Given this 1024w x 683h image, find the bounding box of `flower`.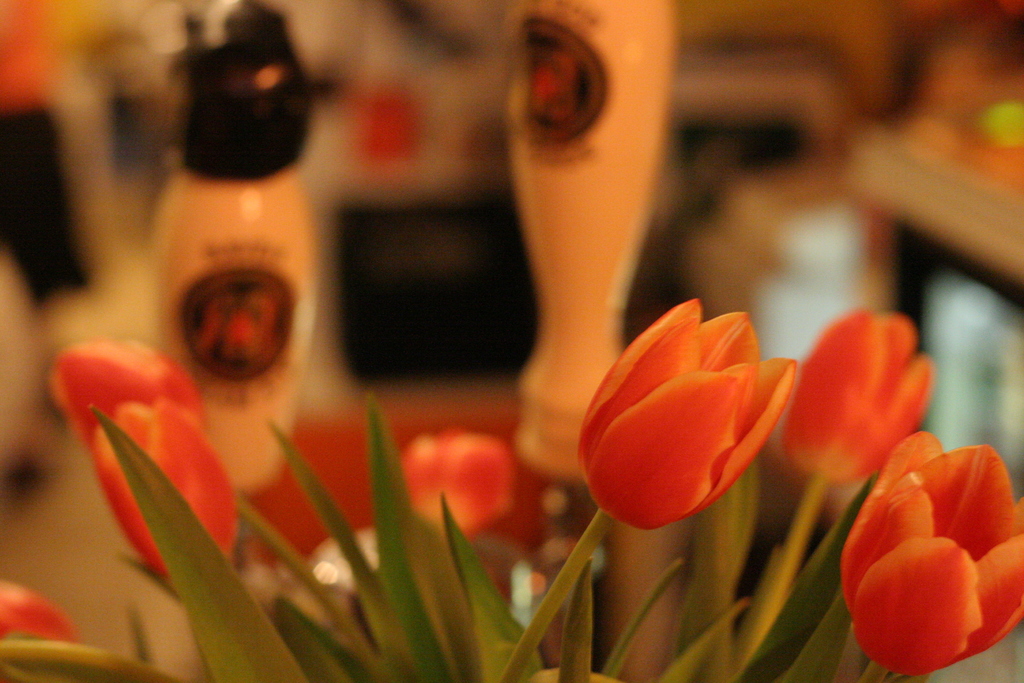
776,309,935,488.
